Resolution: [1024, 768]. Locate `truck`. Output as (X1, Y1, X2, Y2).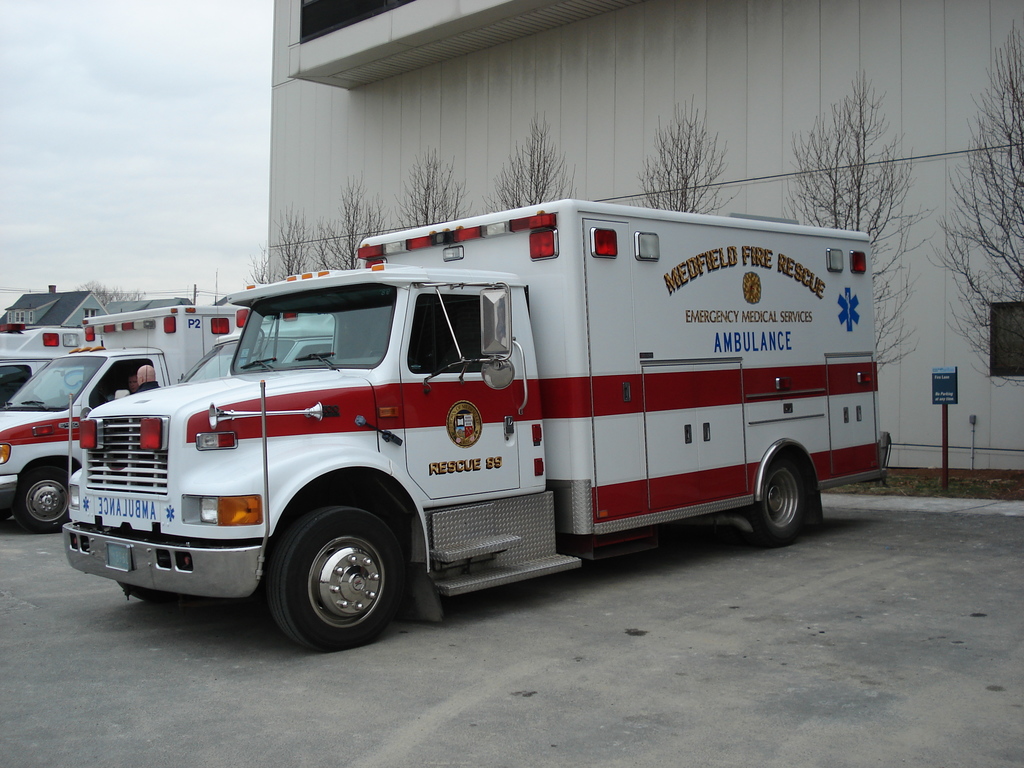
(88, 197, 851, 653).
